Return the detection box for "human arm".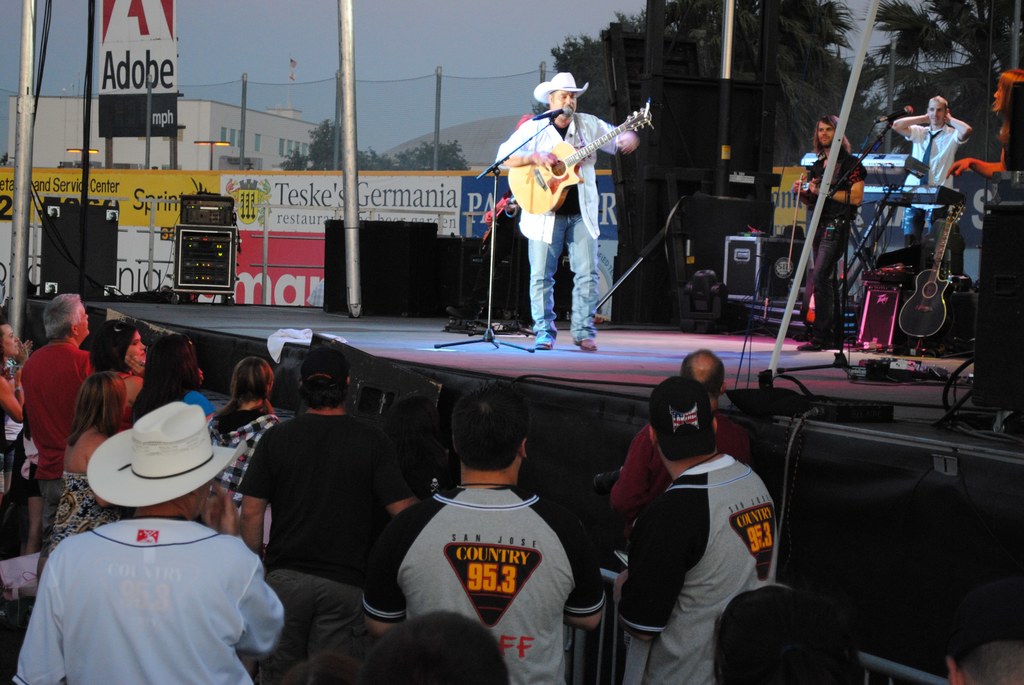
(x1=793, y1=170, x2=808, y2=200).
